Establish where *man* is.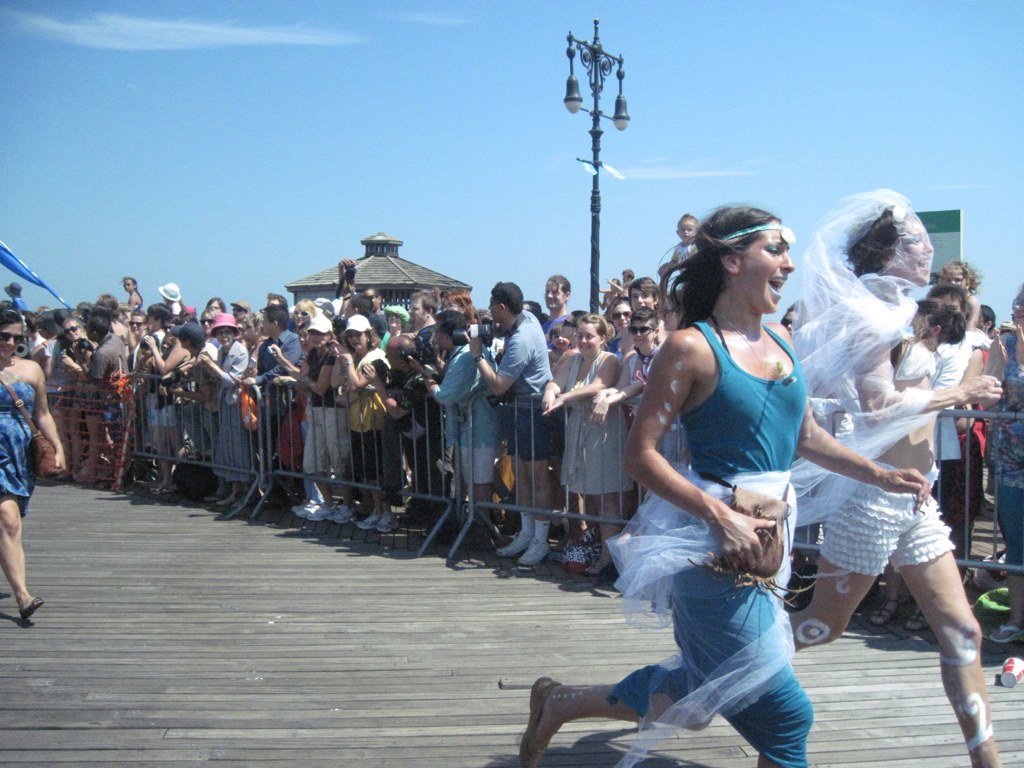
Established at (31,313,60,373).
